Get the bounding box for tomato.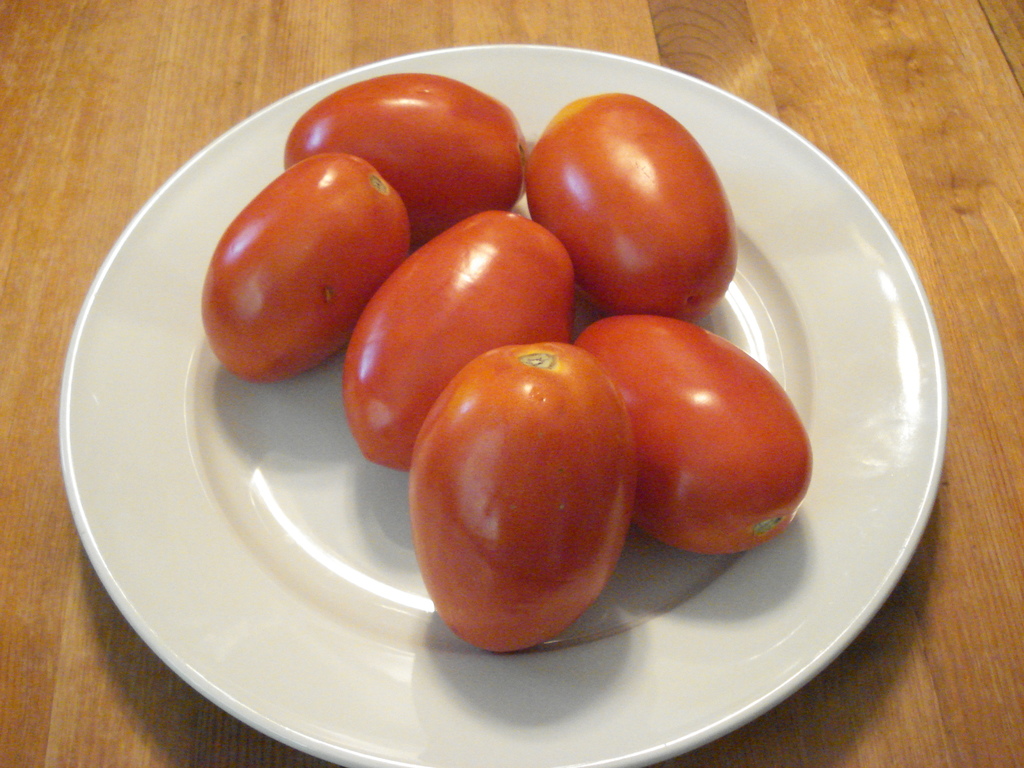
box(530, 87, 744, 317).
